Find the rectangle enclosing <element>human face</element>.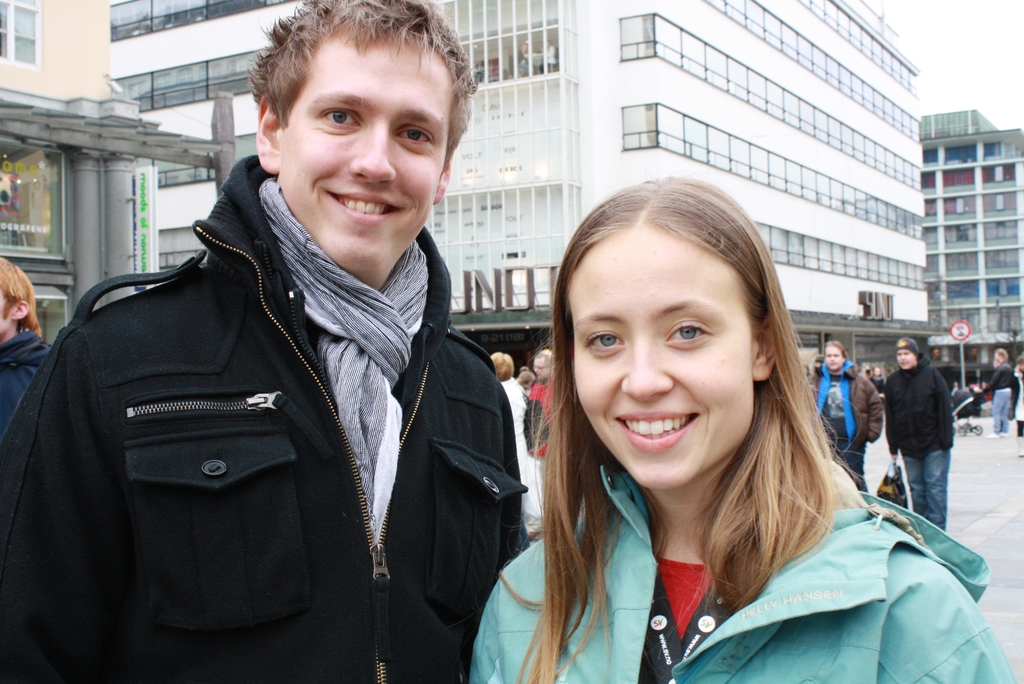
(899, 350, 915, 369).
